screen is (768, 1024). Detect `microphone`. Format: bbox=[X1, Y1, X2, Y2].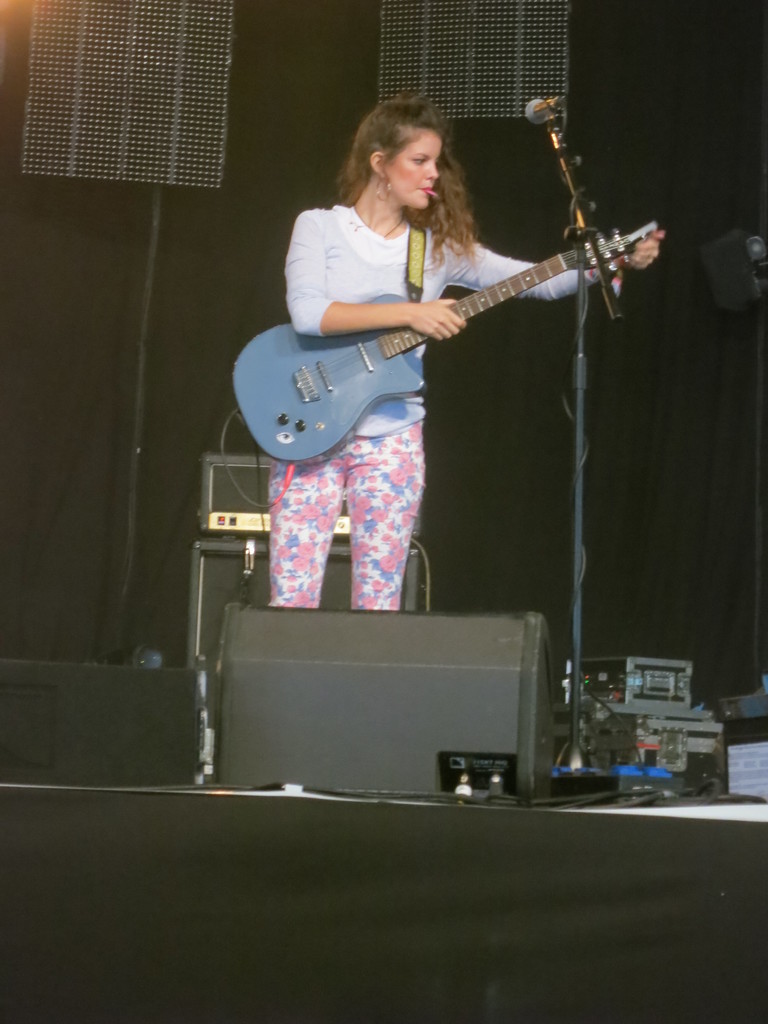
bbox=[524, 95, 558, 125].
